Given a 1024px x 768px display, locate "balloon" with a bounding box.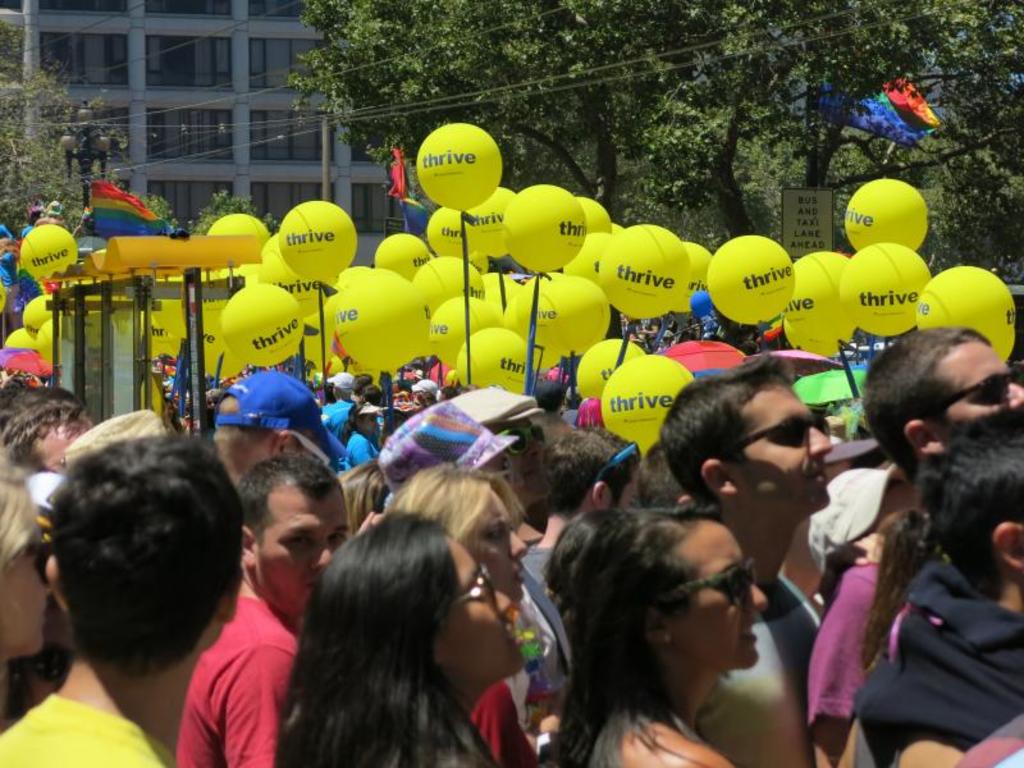
Located: box(334, 273, 430, 374).
